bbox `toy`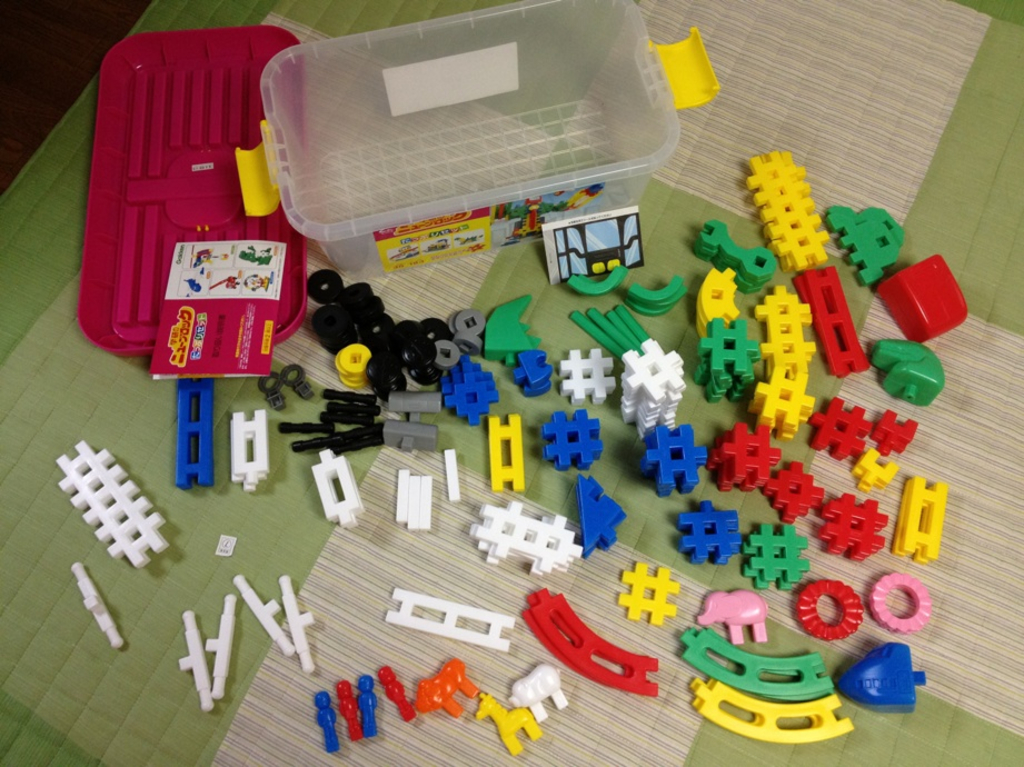
bbox=(195, 601, 237, 700)
